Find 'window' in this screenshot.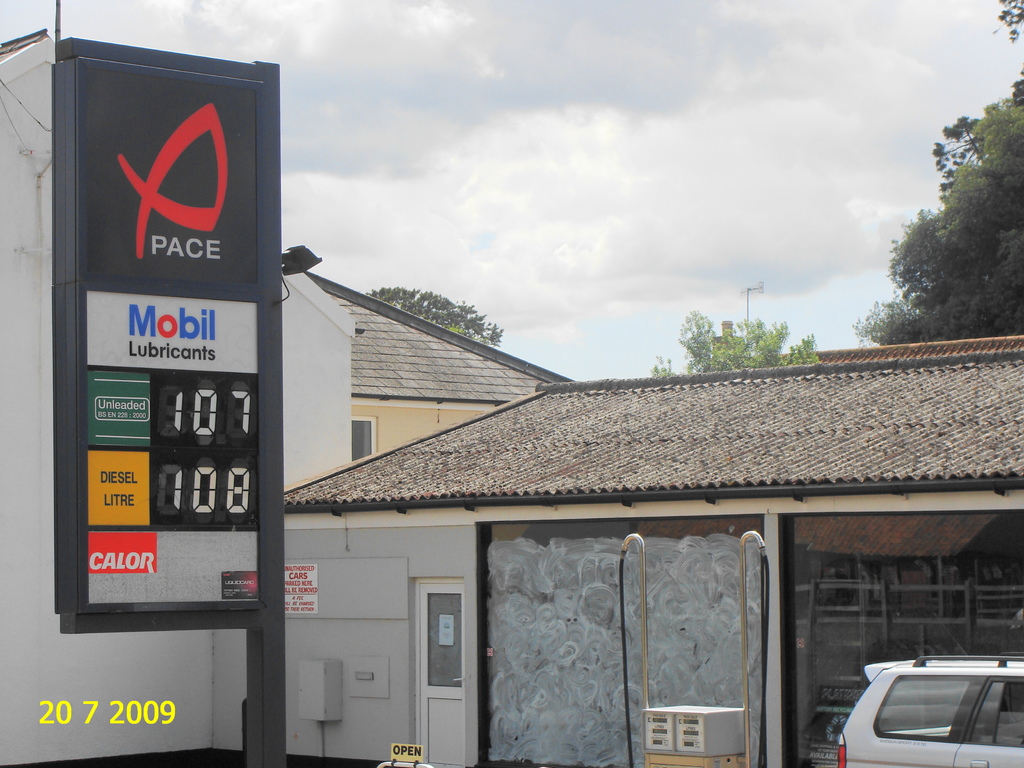
The bounding box for 'window' is (left=349, top=414, right=376, bottom=462).
